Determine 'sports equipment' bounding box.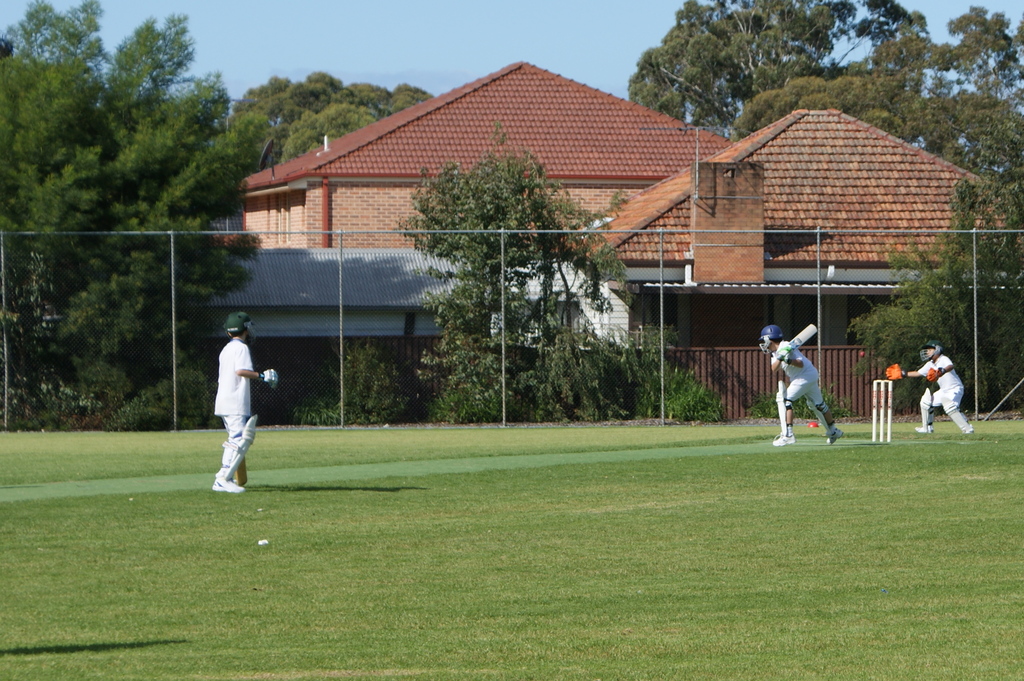
Determined: 234,459,250,486.
